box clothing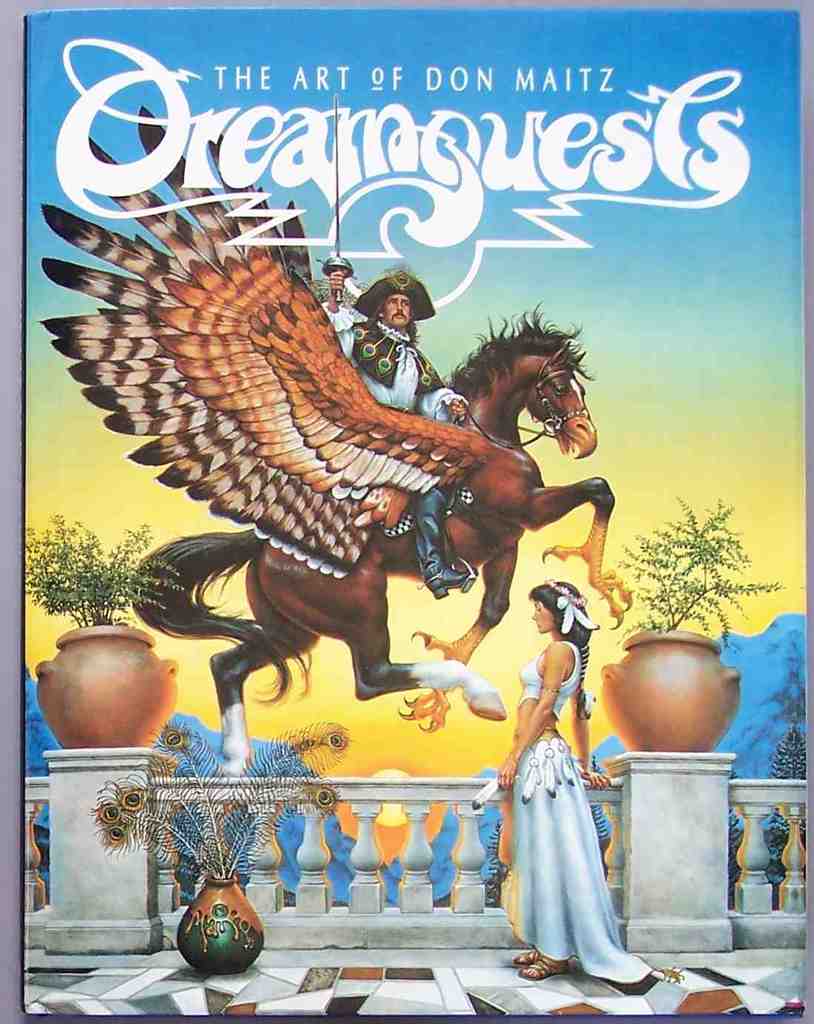
Rect(496, 641, 655, 992)
